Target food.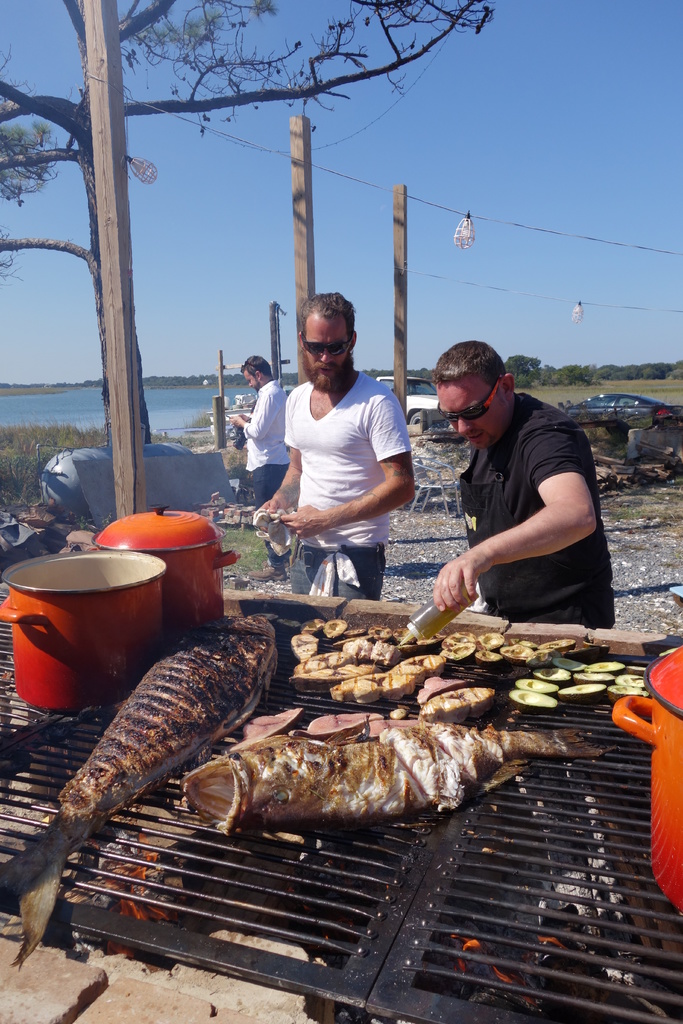
Target region: 212 700 305 760.
